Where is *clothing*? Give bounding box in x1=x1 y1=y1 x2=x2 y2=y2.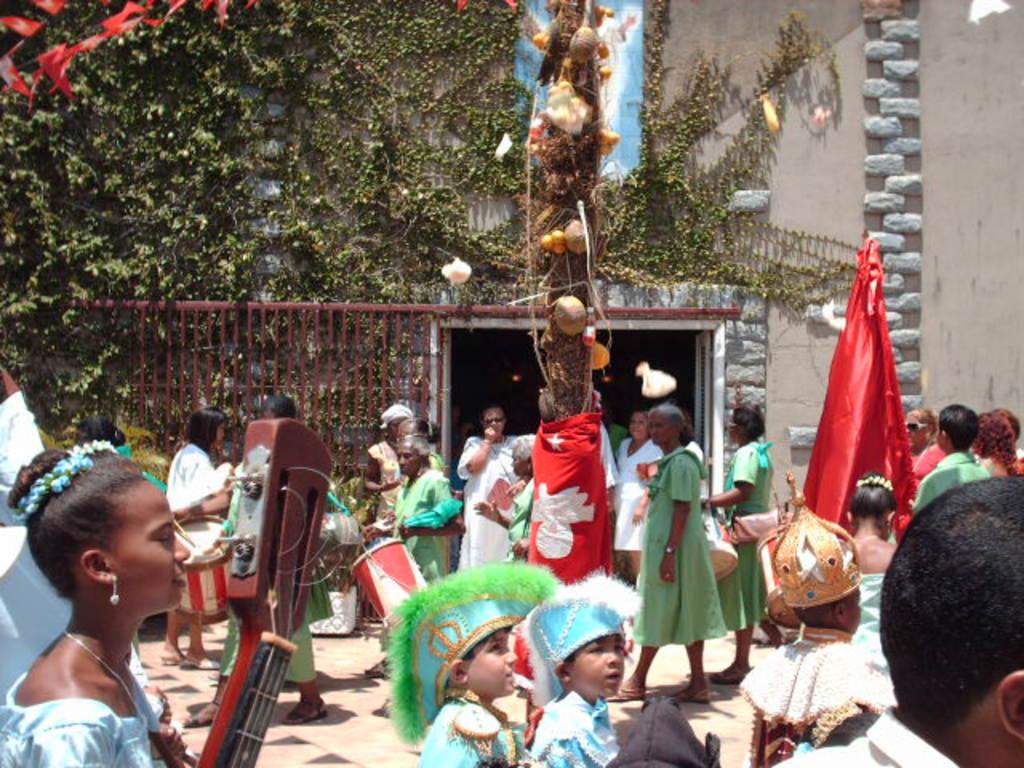
x1=454 y1=434 x2=506 y2=566.
